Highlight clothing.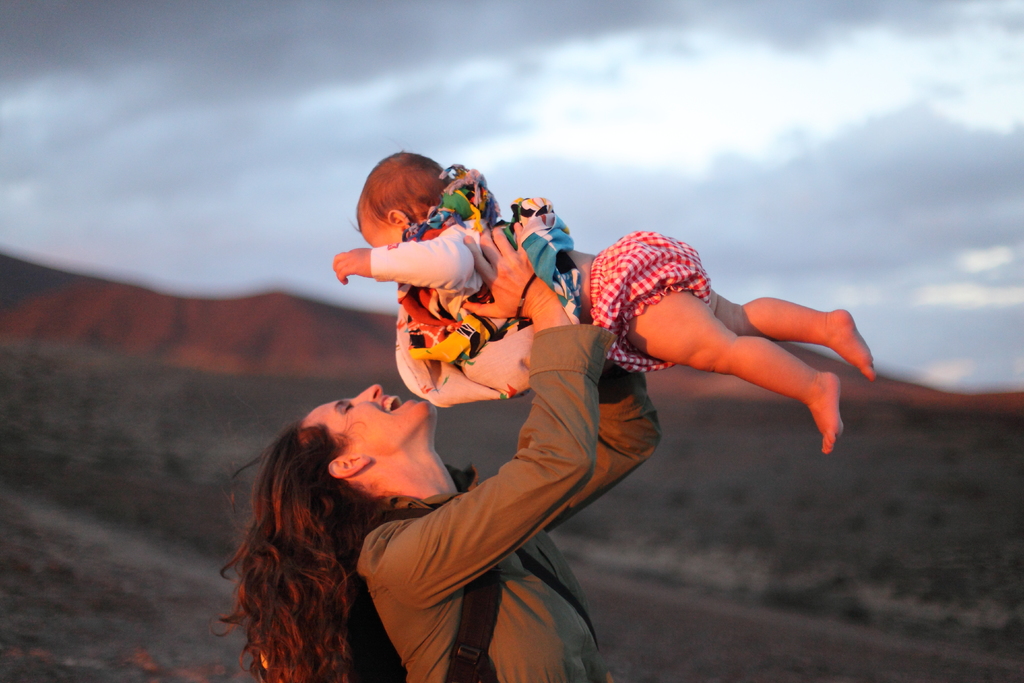
Highlighted region: (353, 323, 674, 682).
